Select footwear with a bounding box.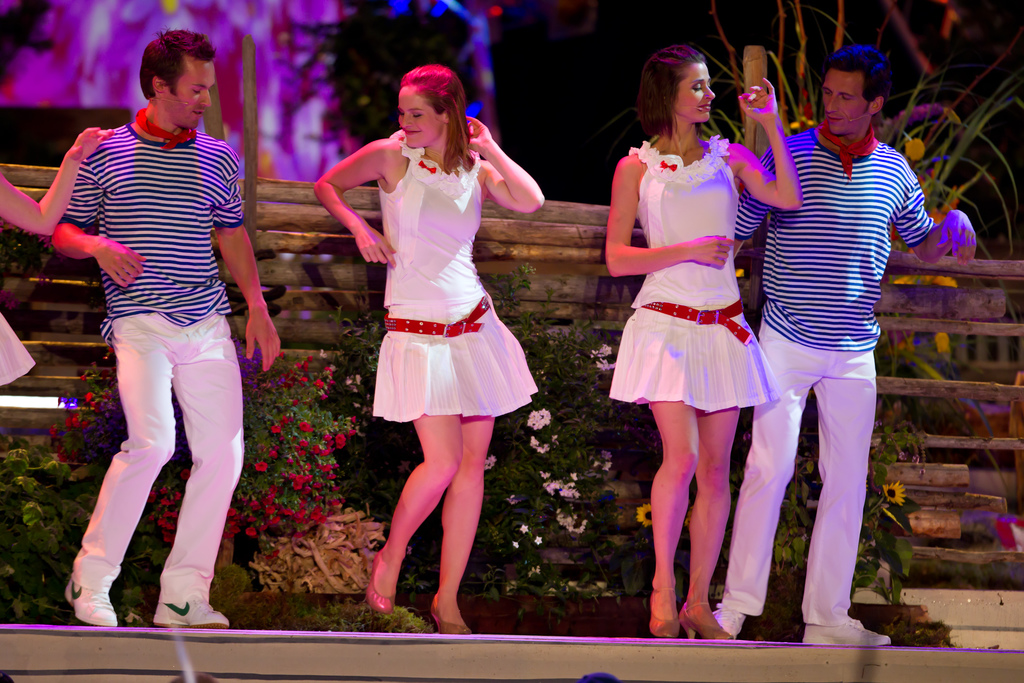
Rect(798, 619, 887, 648).
